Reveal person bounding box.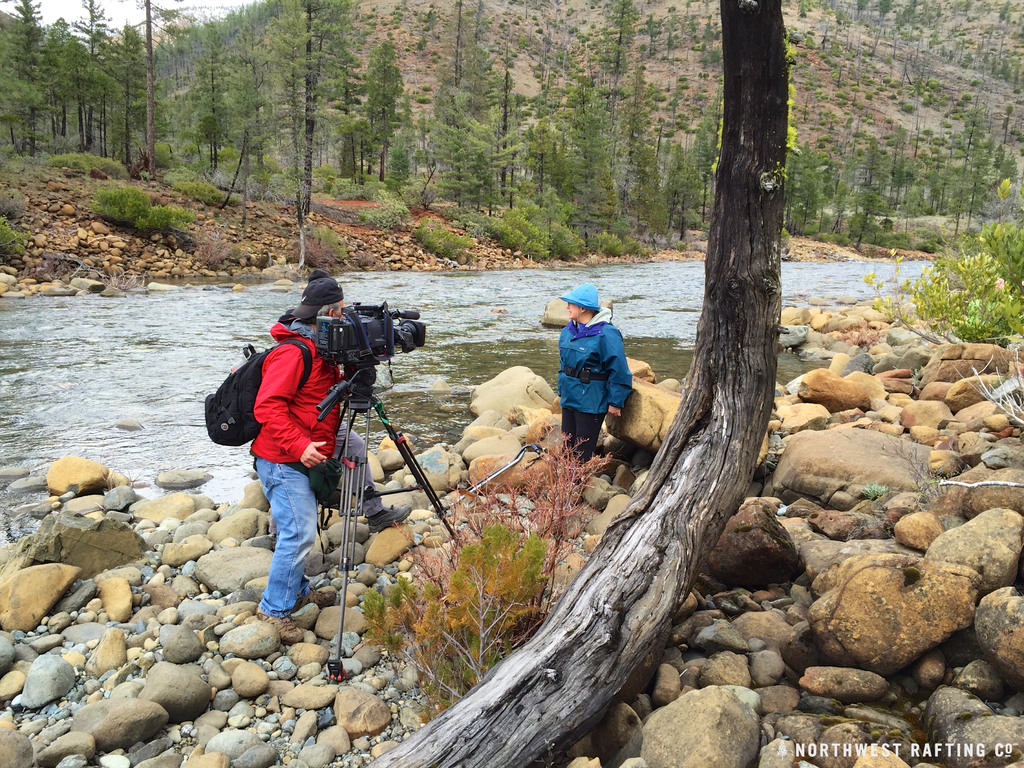
Revealed: box=[546, 283, 632, 474].
